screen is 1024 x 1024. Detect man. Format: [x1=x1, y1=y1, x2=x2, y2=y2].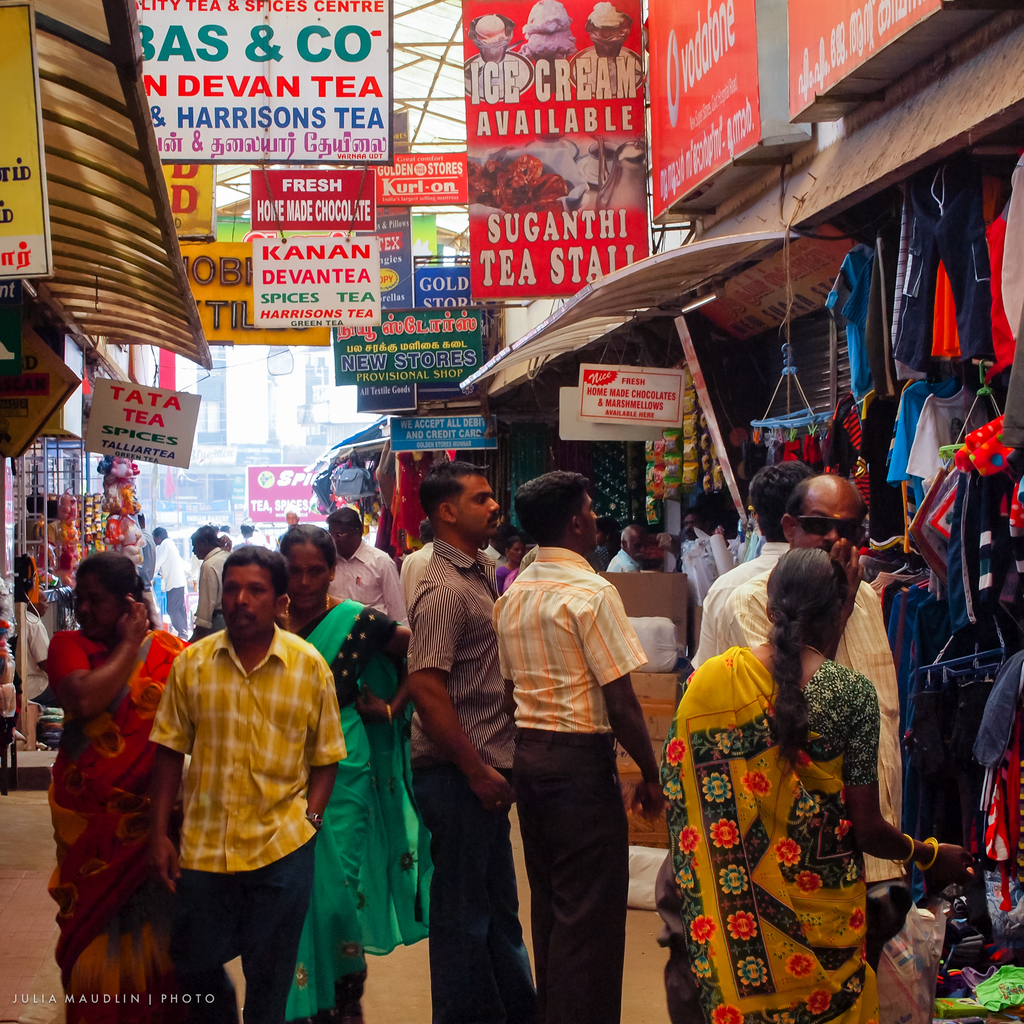
[x1=147, y1=530, x2=342, y2=1023].
